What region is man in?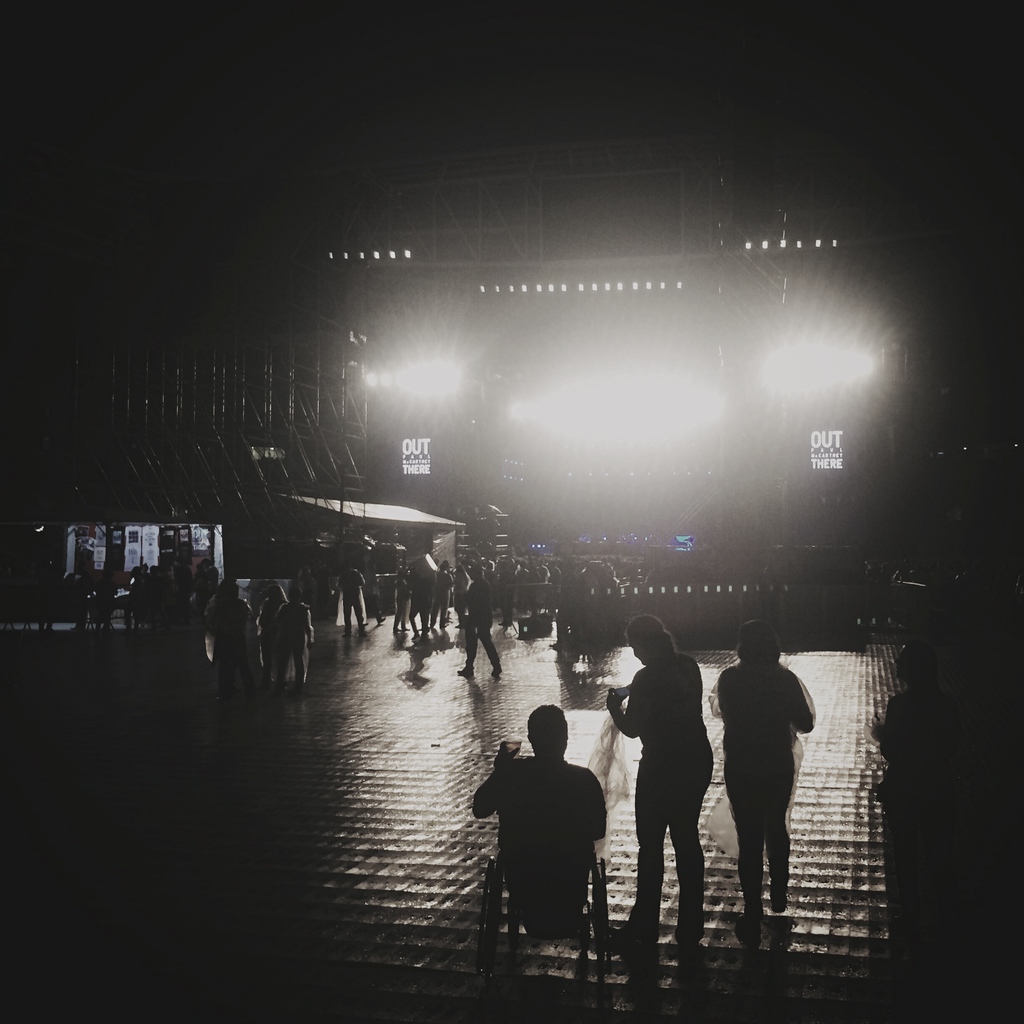
725 637 839 928.
